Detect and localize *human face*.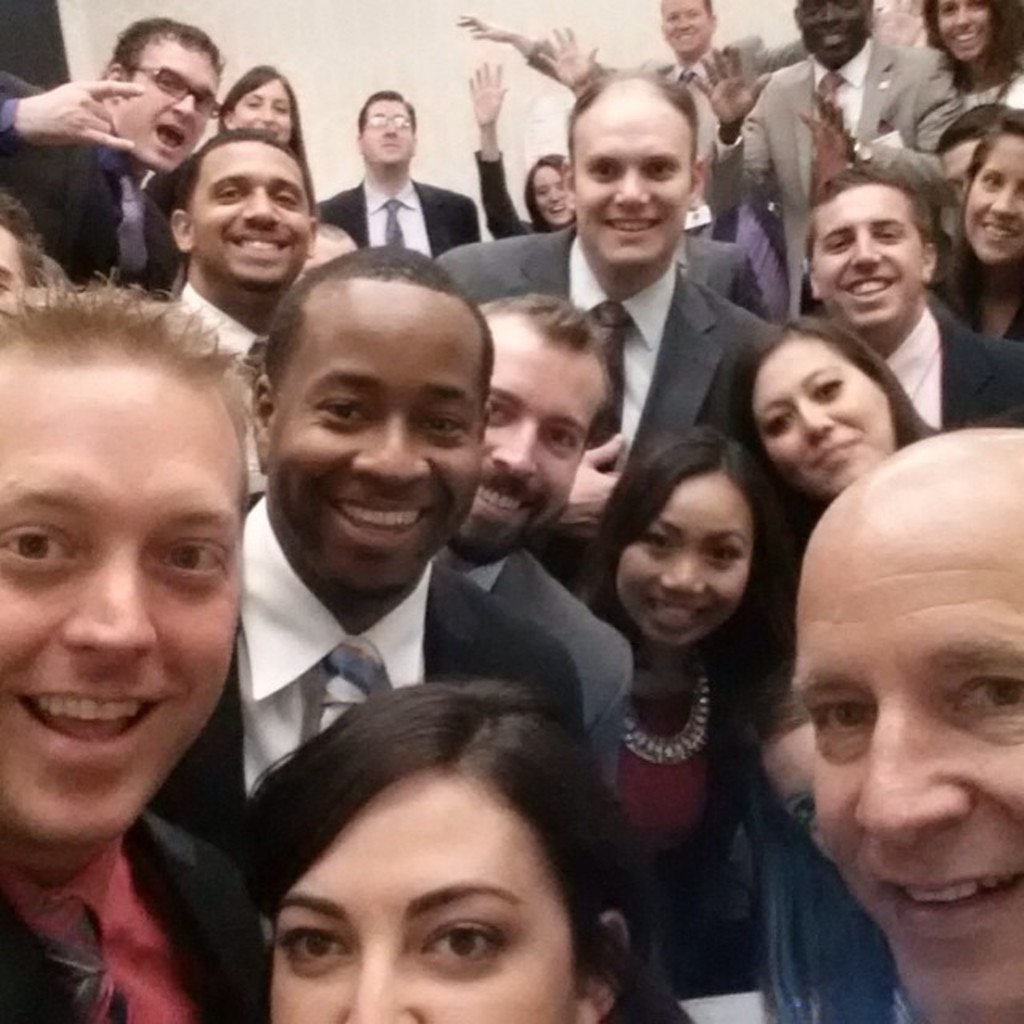
Localized at (274,768,568,1022).
